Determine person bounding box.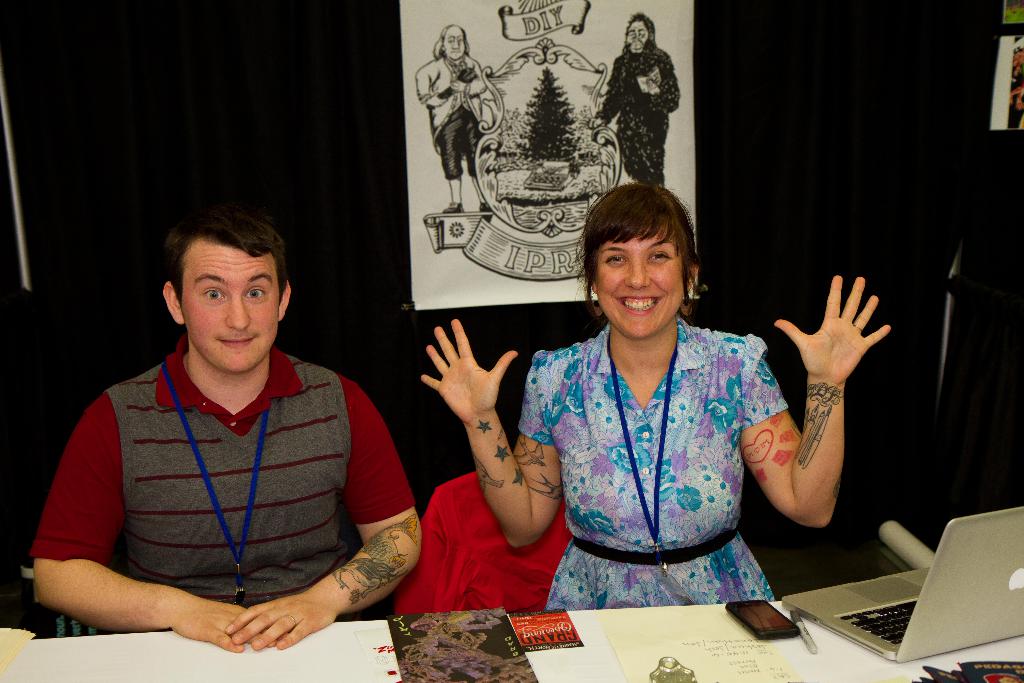
Determined: 413, 20, 486, 214.
